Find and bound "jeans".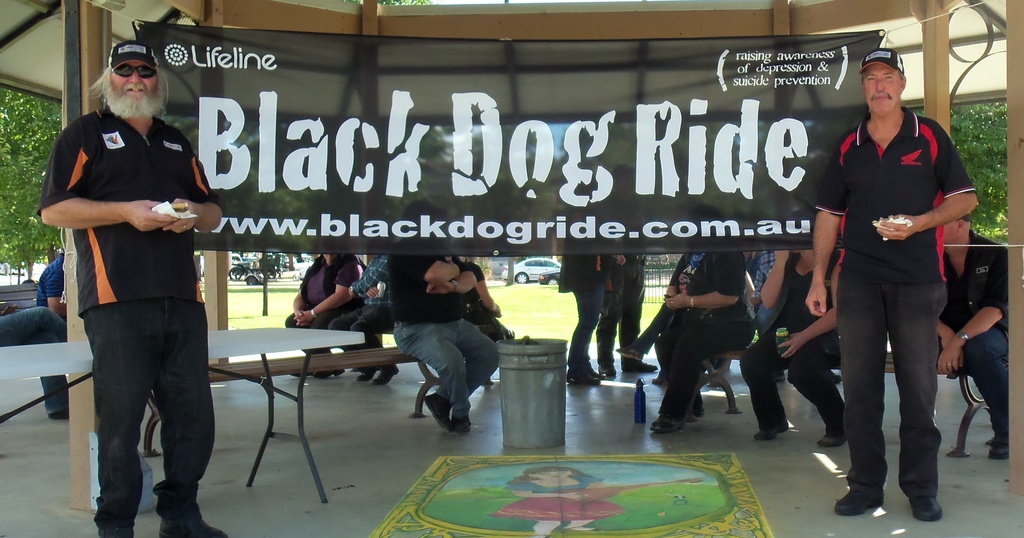
Bound: bbox=(636, 297, 676, 371).
